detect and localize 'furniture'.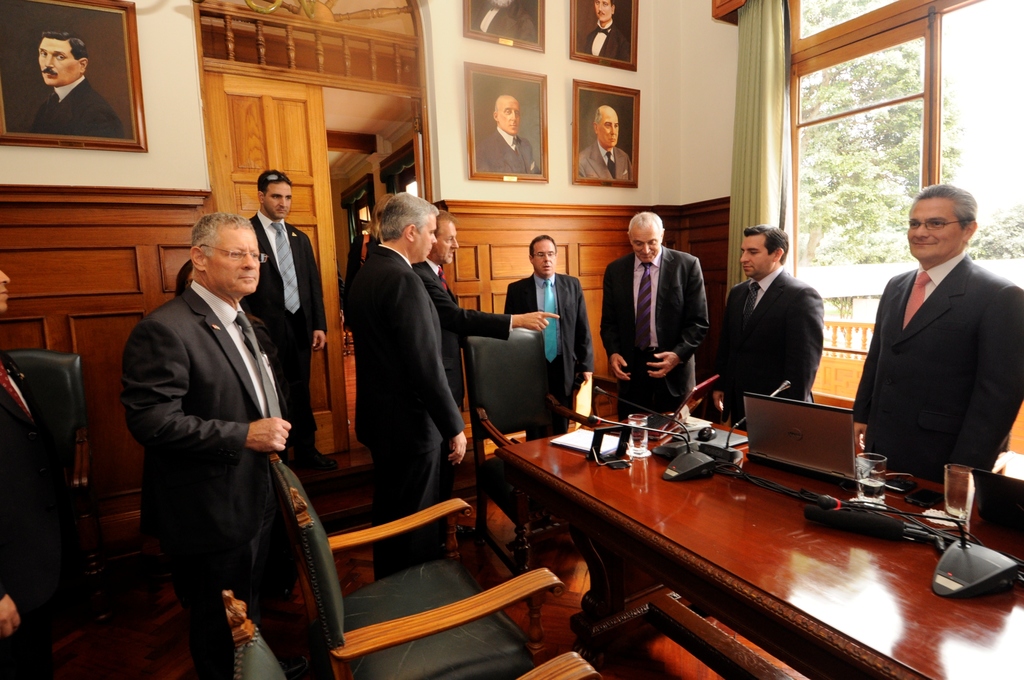
Localized at 690, 373, 740, 426.
